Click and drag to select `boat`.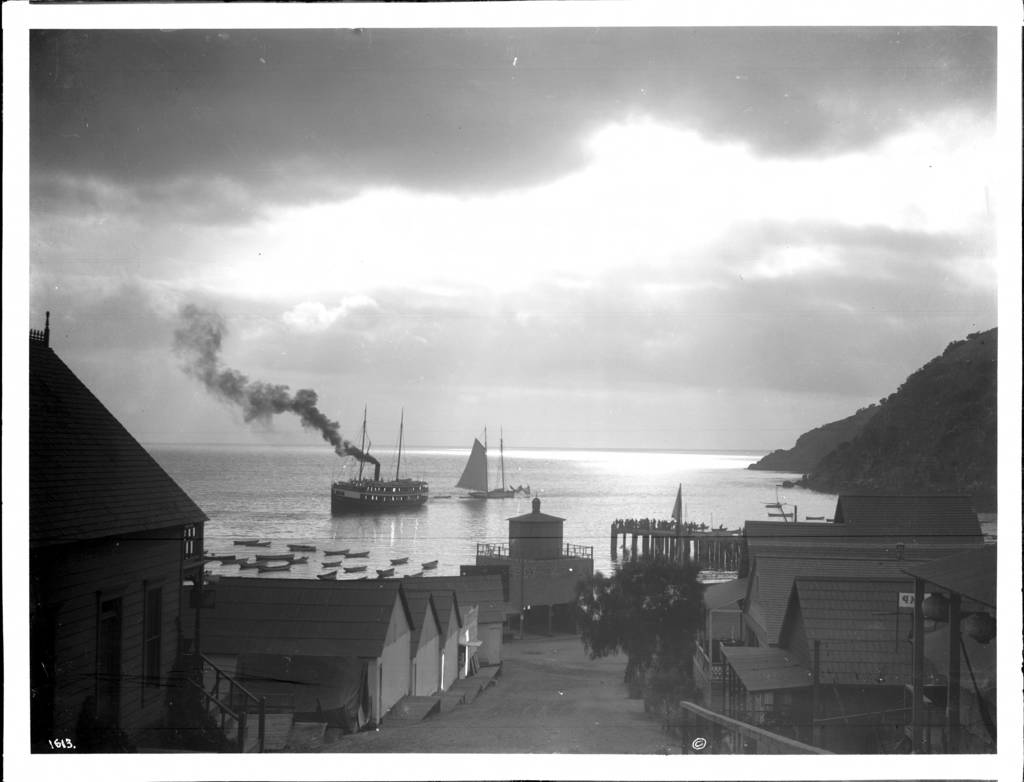
Selection: box(253, 552, 290, 559).
